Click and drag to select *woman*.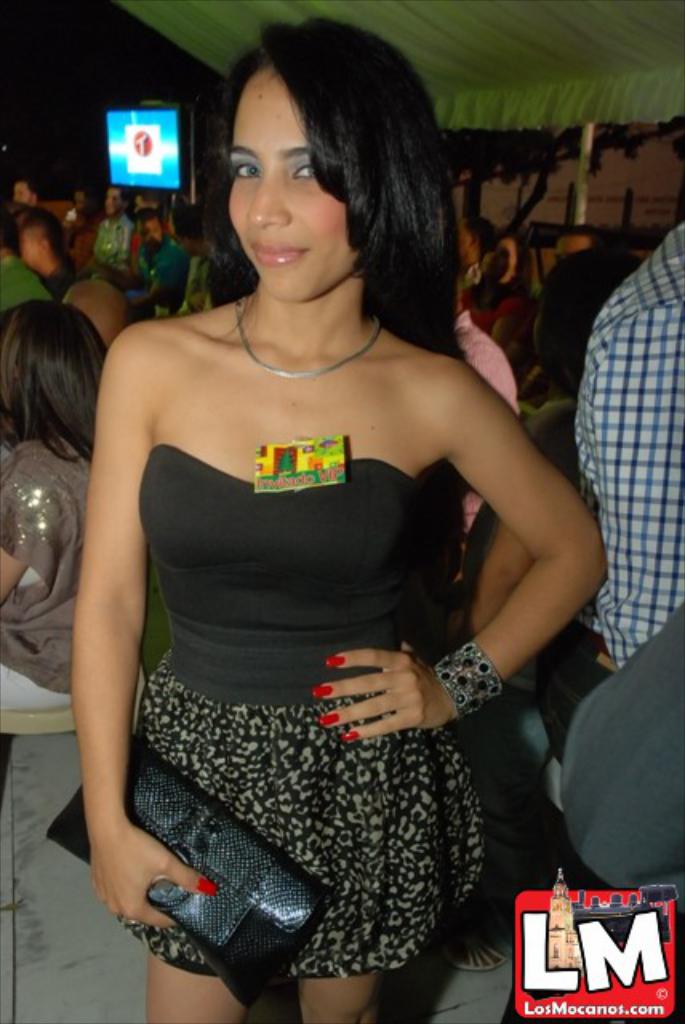
Selection: {"left": 0, "top": 298, "right": 106, "bottom": 698}.
